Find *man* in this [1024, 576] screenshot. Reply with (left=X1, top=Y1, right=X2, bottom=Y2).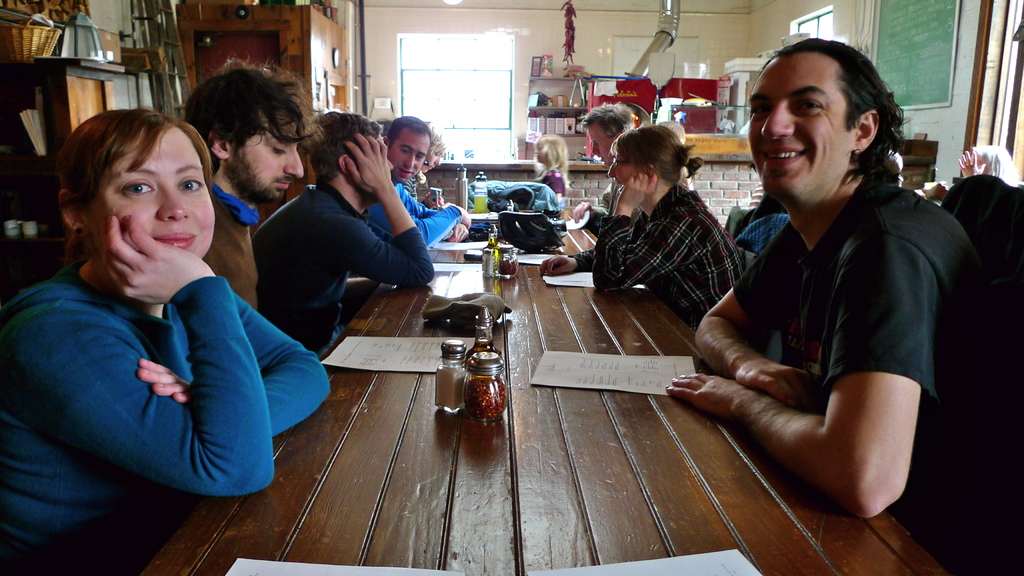
(left=568, top=97, right=635, bottom=230).
